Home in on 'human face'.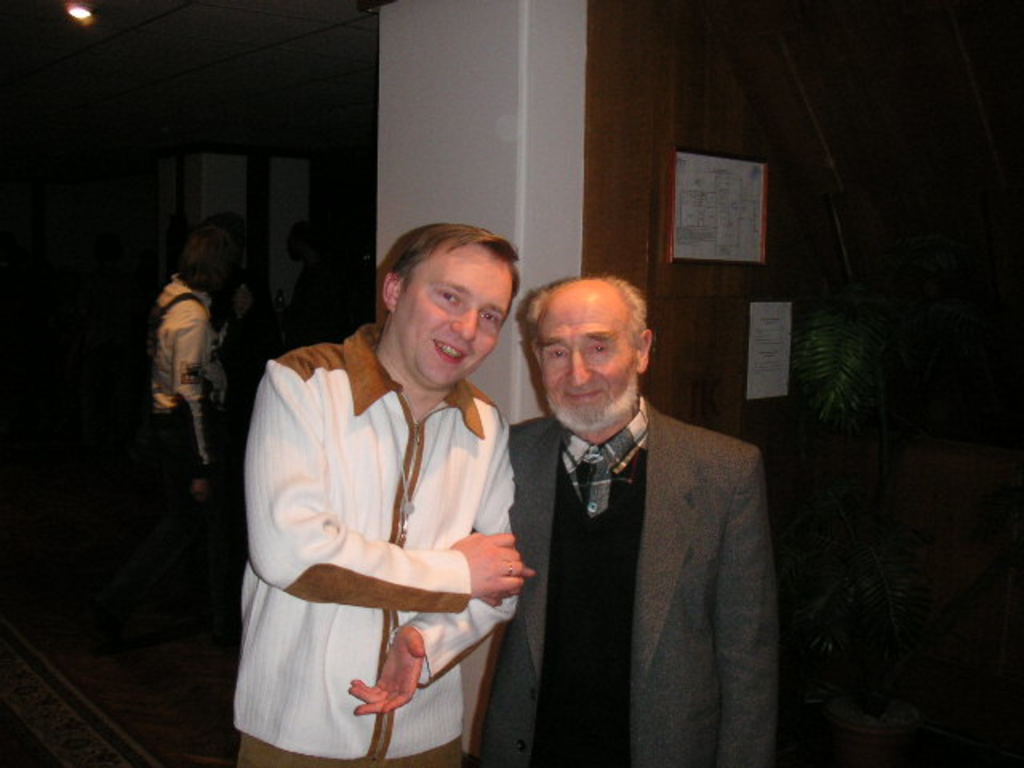
Homed in at l=397, t=238, r=514, b=386.
